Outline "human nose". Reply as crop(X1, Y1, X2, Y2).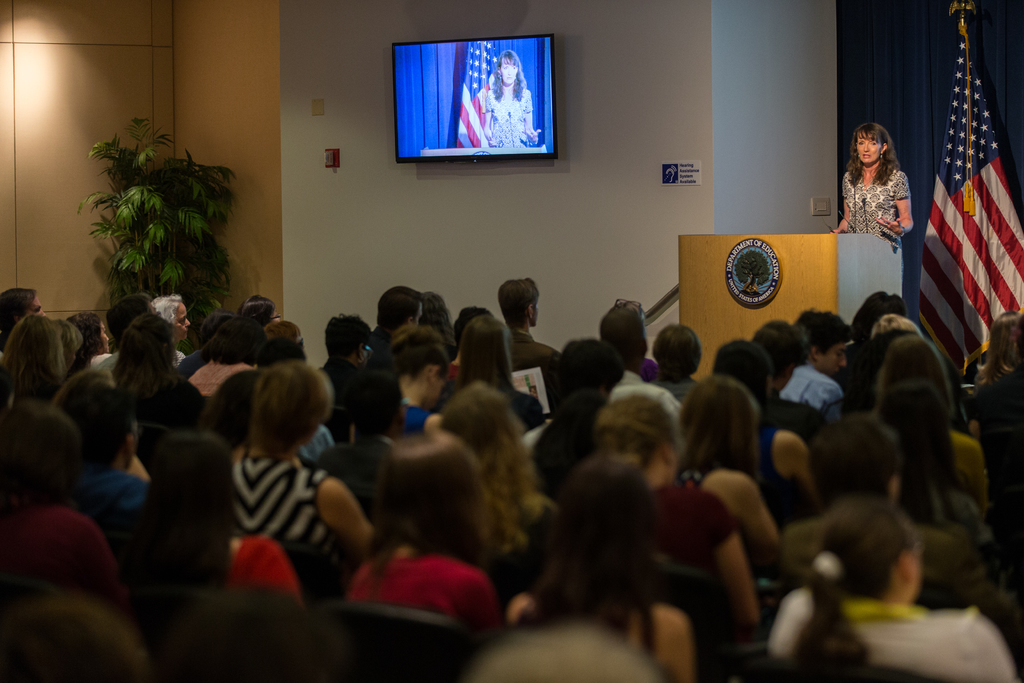
crop(185, 320, 189, 327).
